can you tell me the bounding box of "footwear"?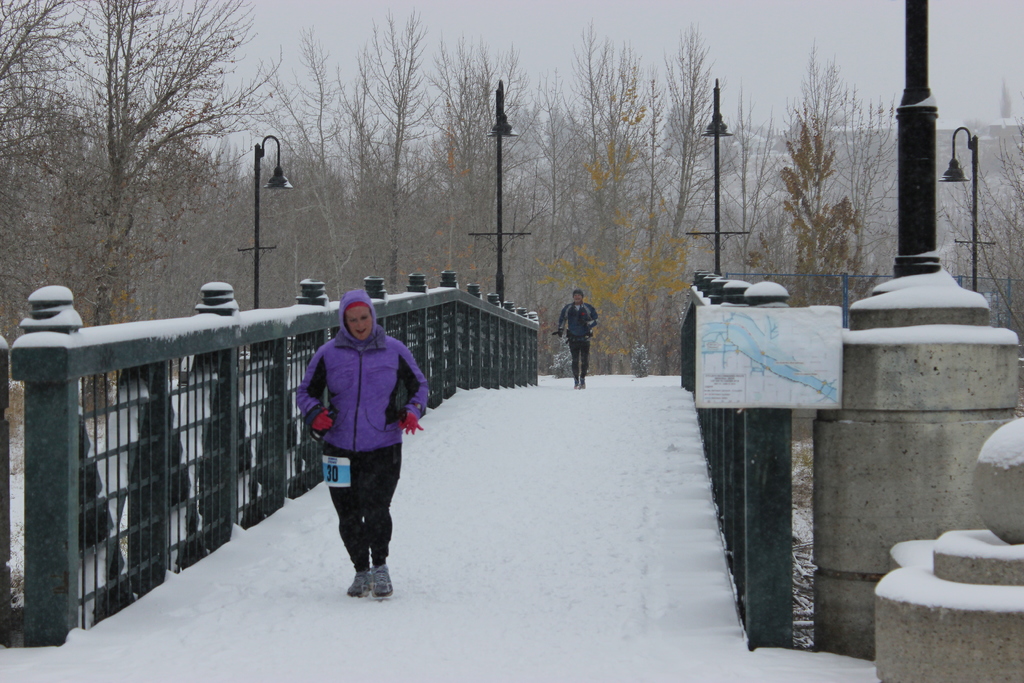
left=329, top=547, right=394, bottom=607.
